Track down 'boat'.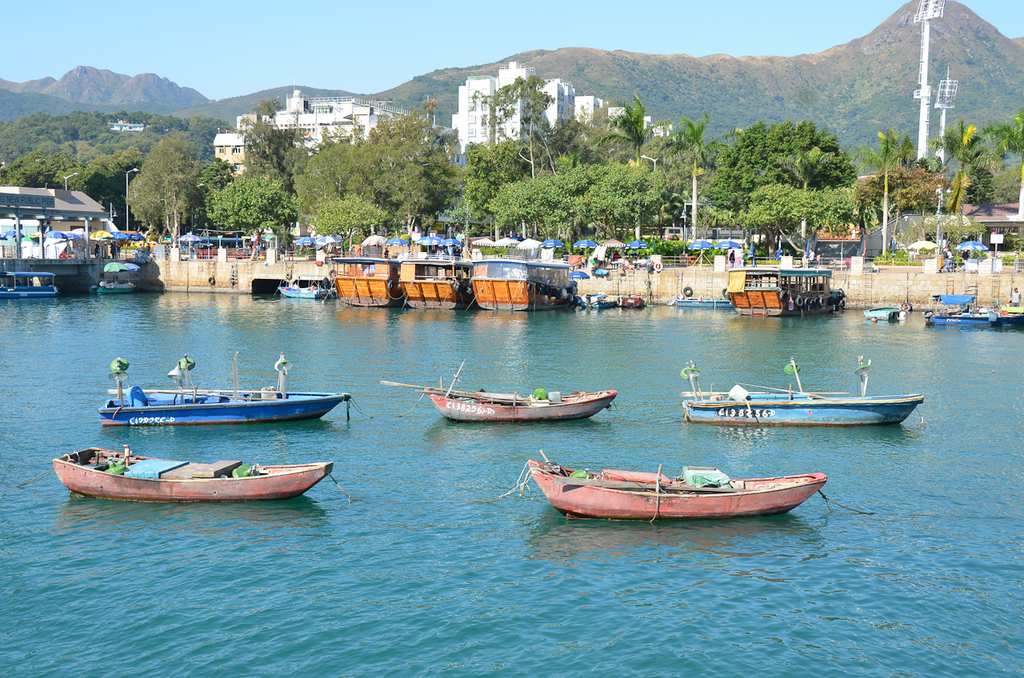
Tracked to select_region(86, 255, 143, 297).
